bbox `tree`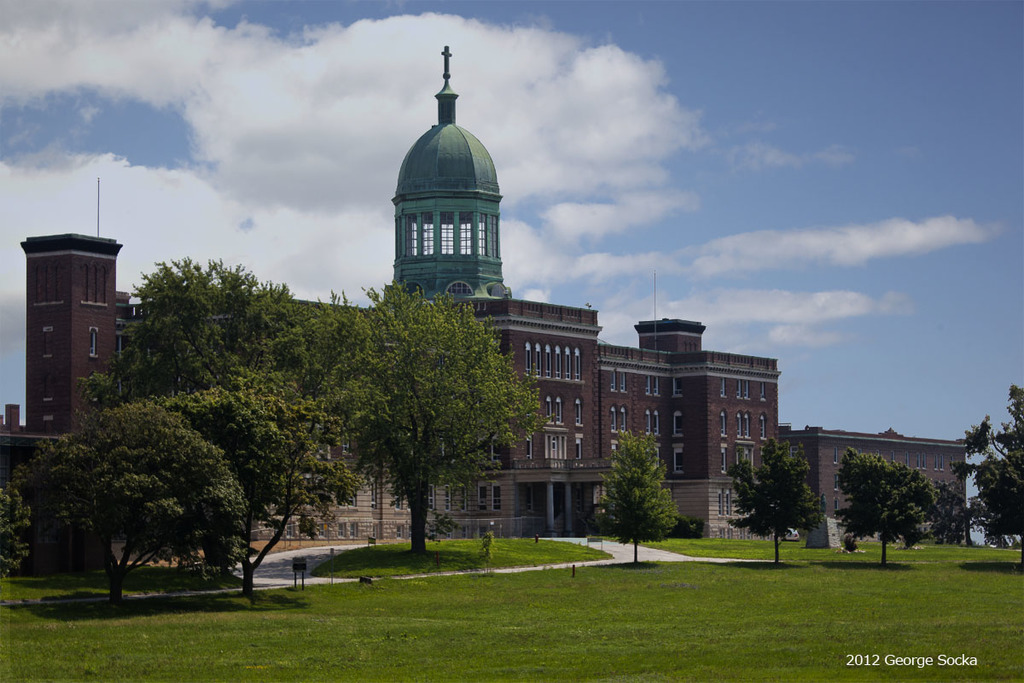
{"x1": 329, "y1": 283, "x2": 540, "y2": 561}
